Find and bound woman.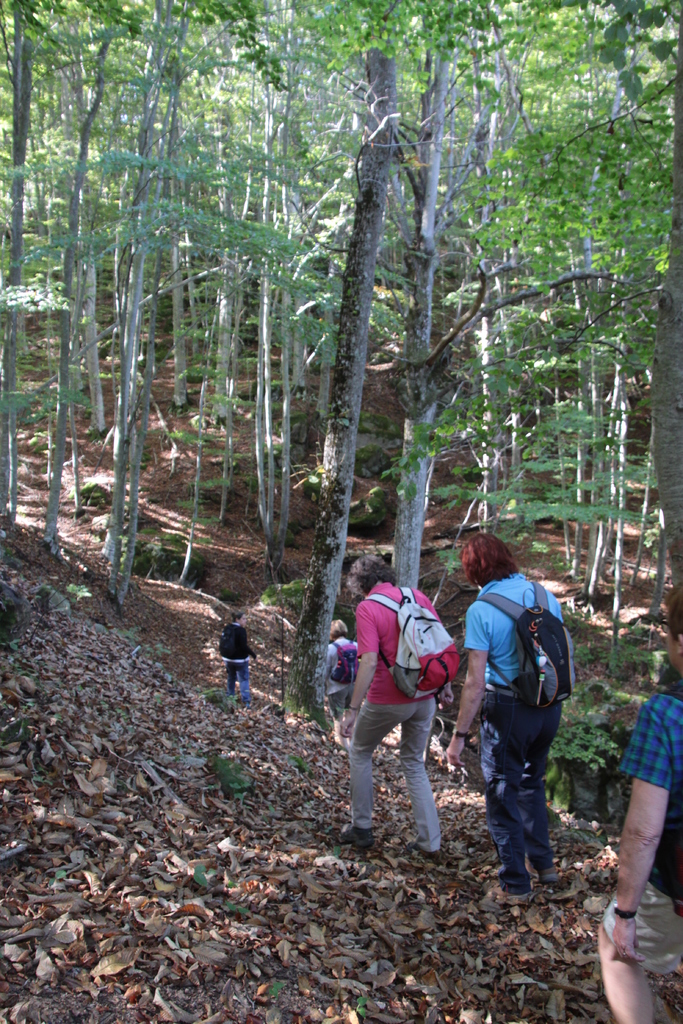
Bound: 445,513,580,917.
